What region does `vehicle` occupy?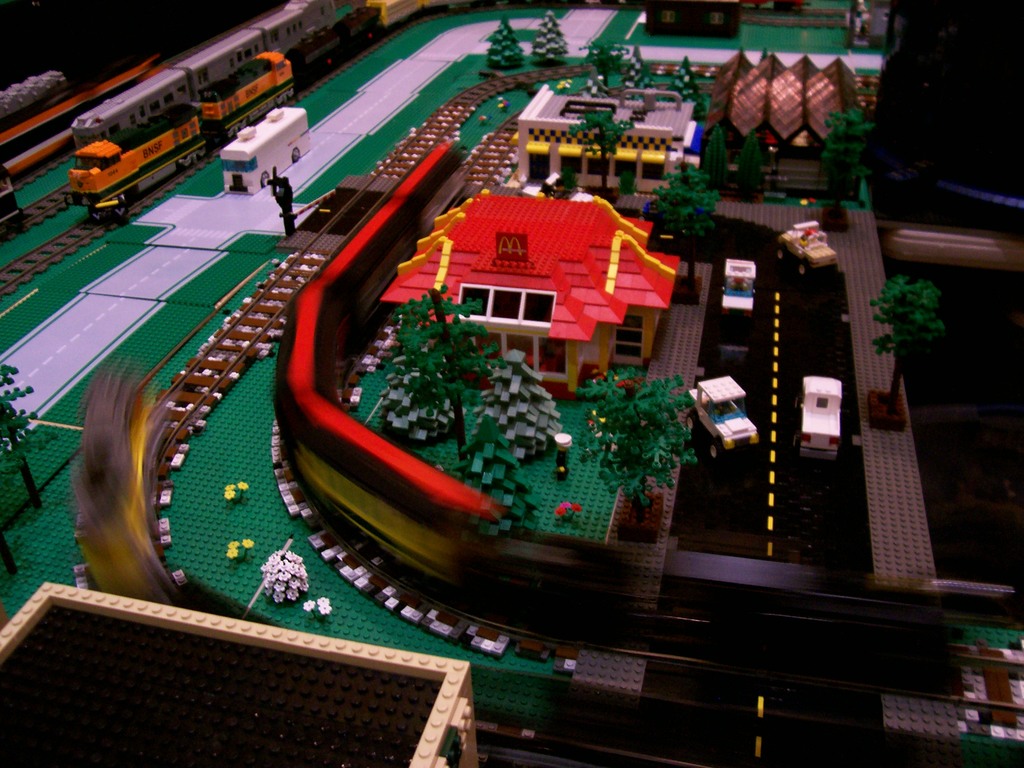
Rect(774, 220, 842, 278).
